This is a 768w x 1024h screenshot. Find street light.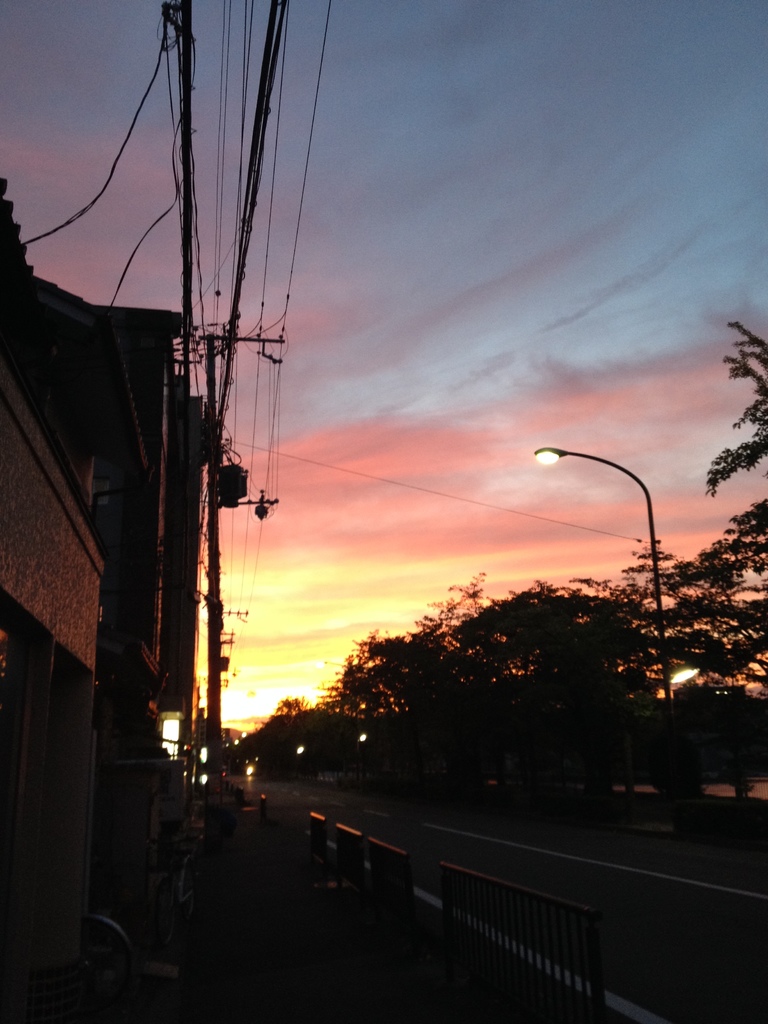
Bounding box: left=535, top=450, right=683, bottom=835.
